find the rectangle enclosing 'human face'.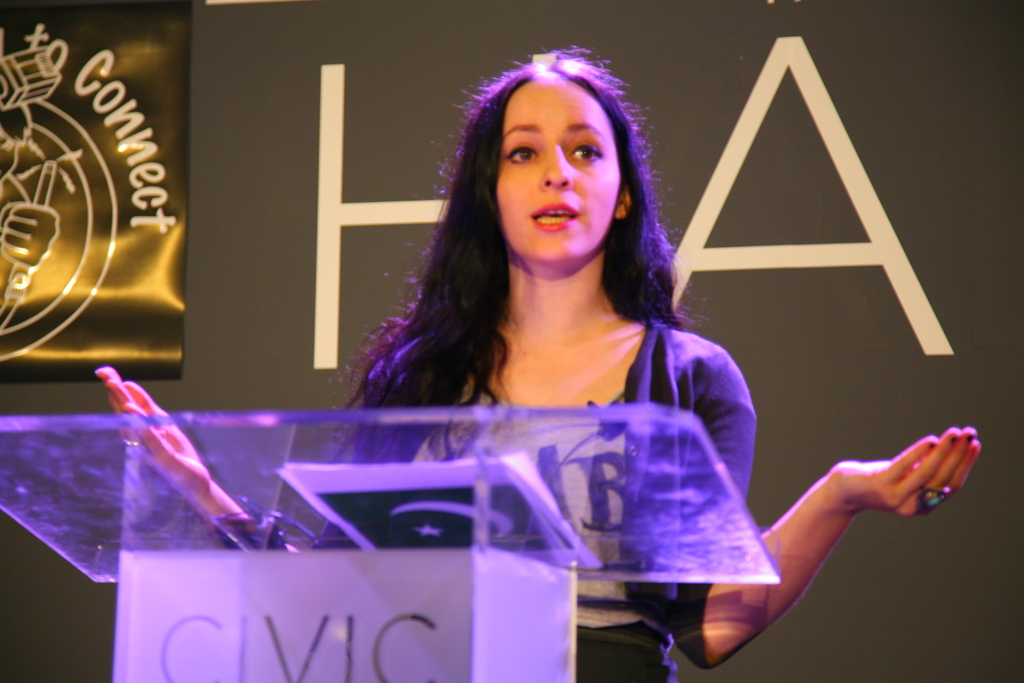
<bbox>496, 70, 622, 262</bbox>.
